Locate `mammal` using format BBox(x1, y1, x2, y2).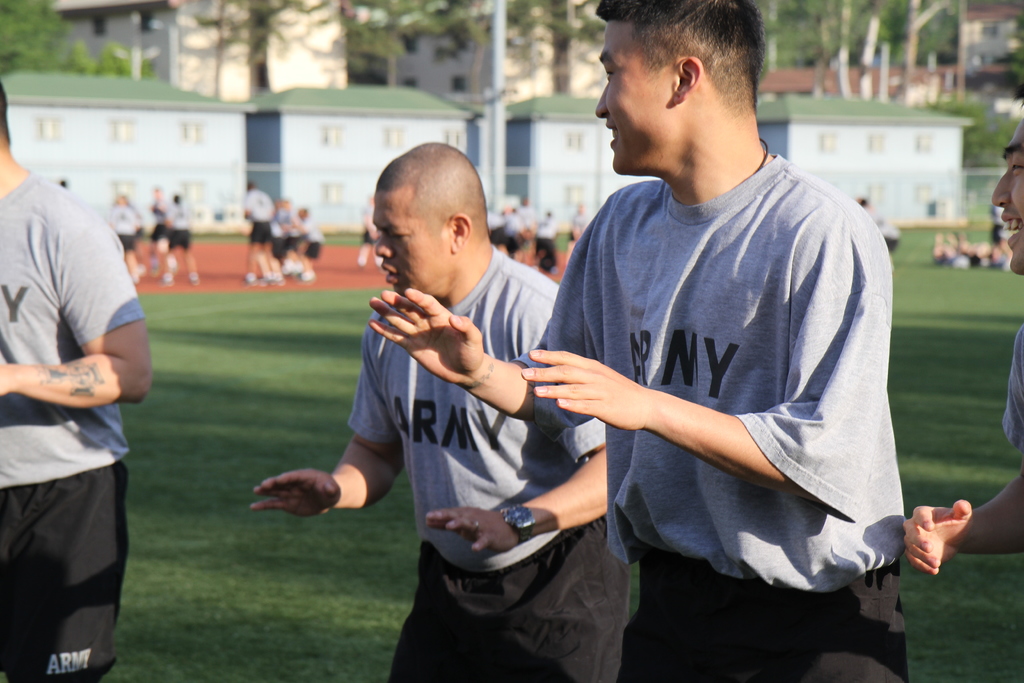
BBox(270, 199, 300, 276).
